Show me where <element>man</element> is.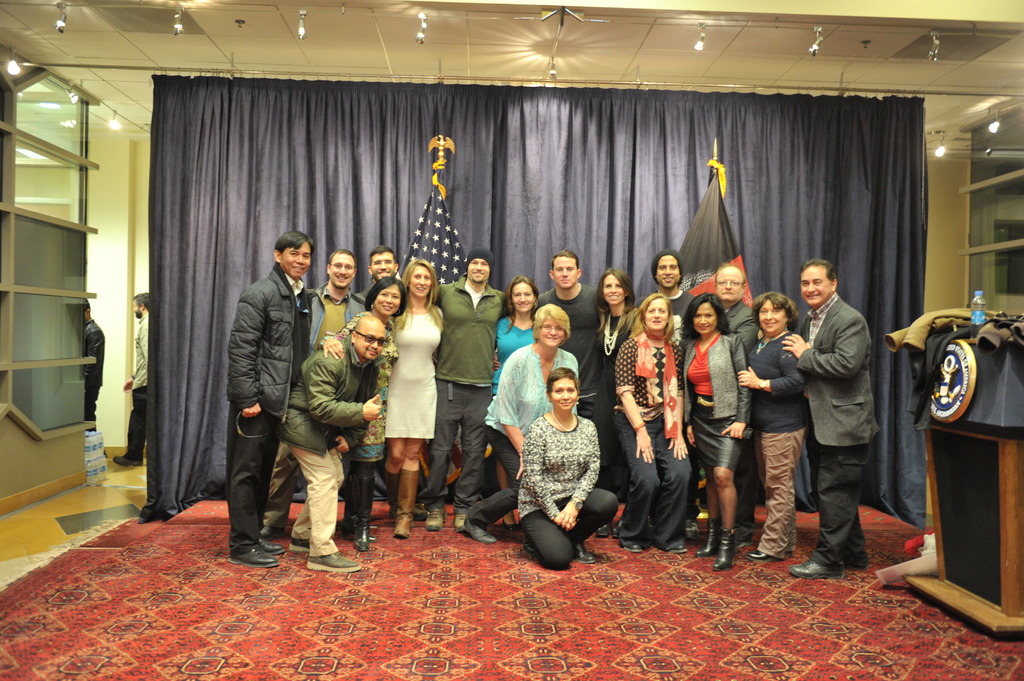
<element>man</element> is at <box>653,246,695,324</box>.
